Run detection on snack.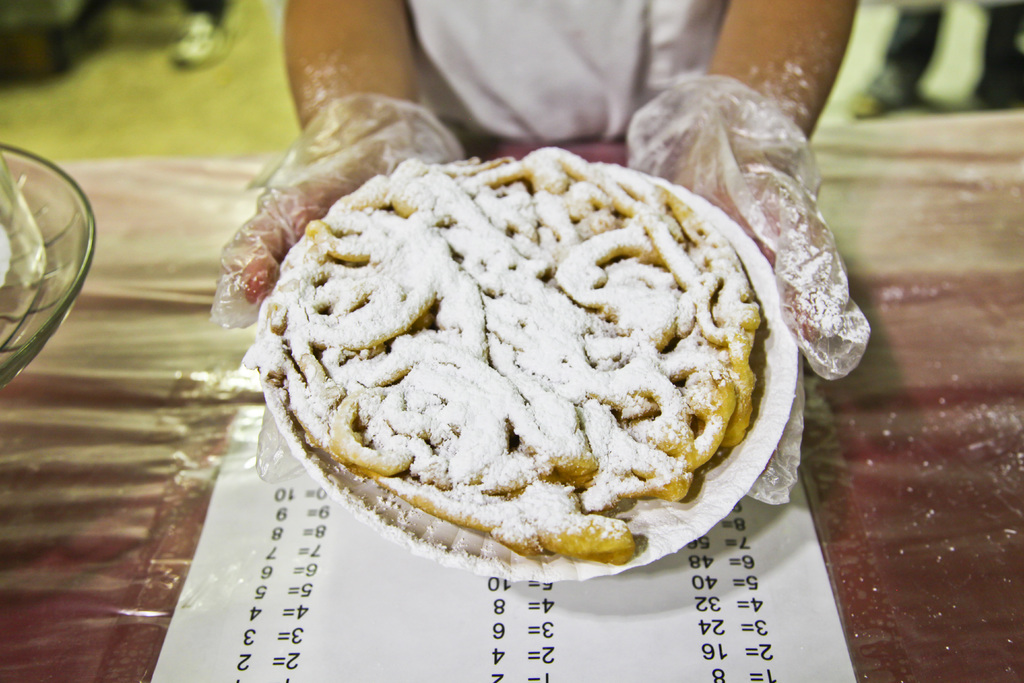
Result: [x1=274, y1=169, x2=749, y2=584].
